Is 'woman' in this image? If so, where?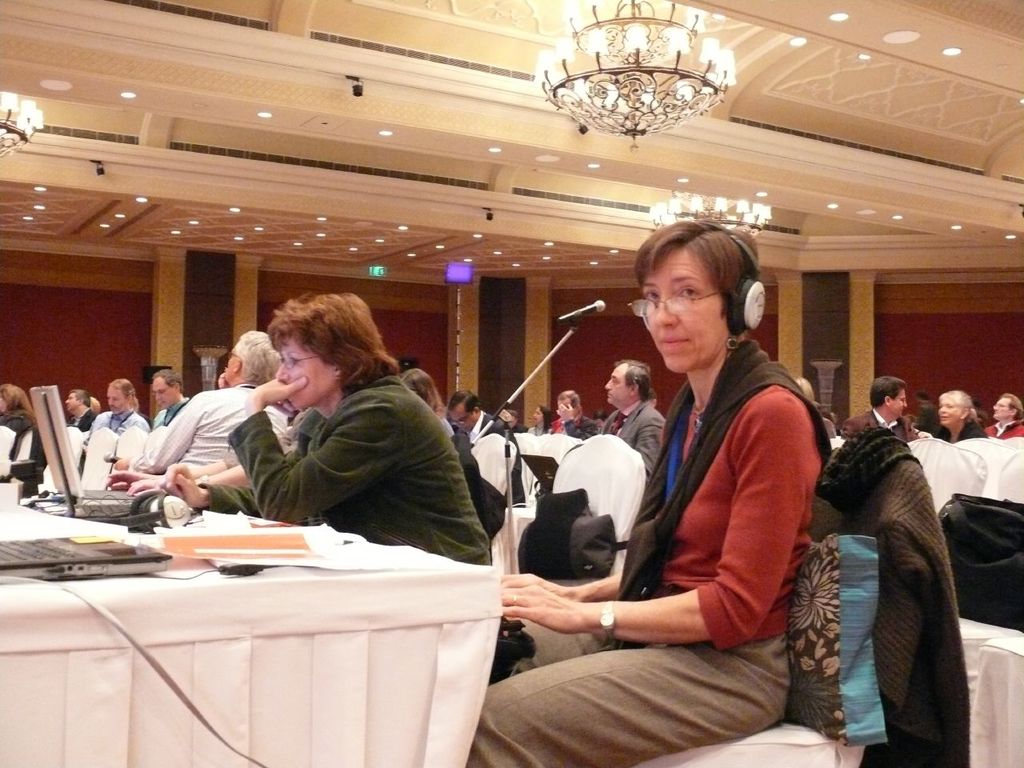
Yes, at left=0, top=382, right=34, bottom=440.
